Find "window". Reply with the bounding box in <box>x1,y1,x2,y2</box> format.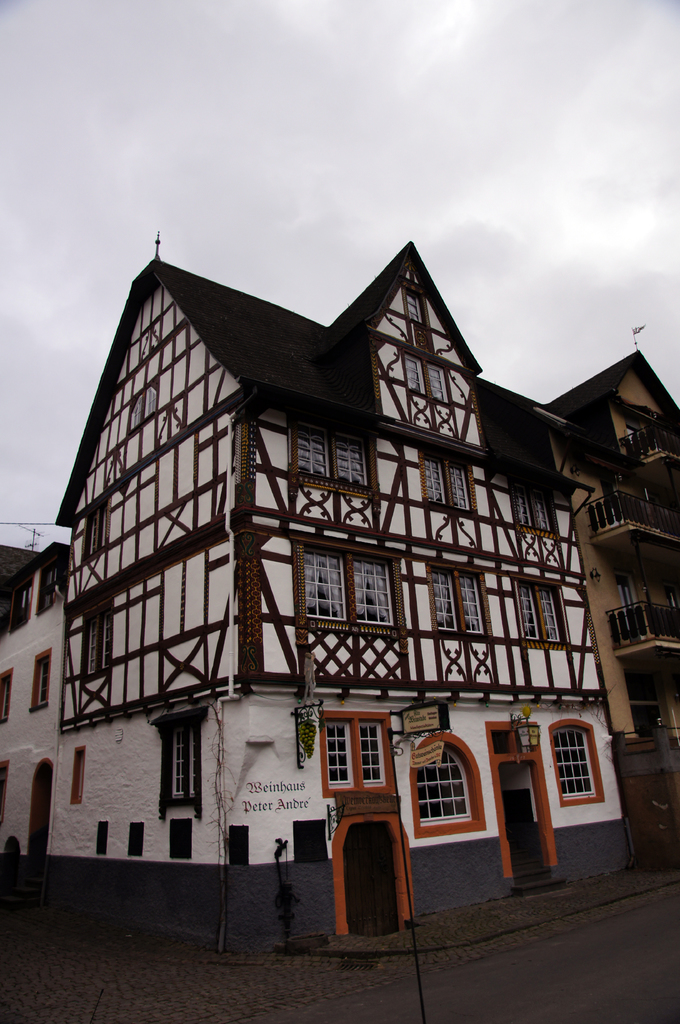
<box>83,504,112,566</box>.
